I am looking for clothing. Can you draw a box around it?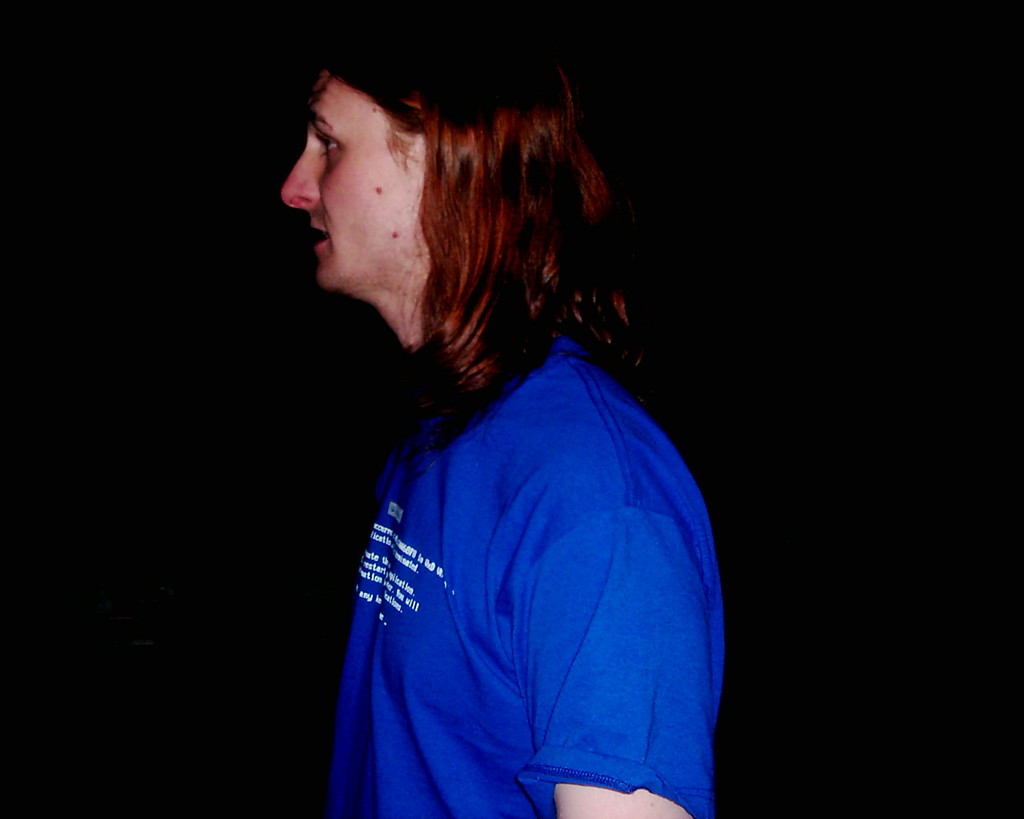
Sure, the bounding box is [x1=295, y1=246, x2=725, y2=803].
